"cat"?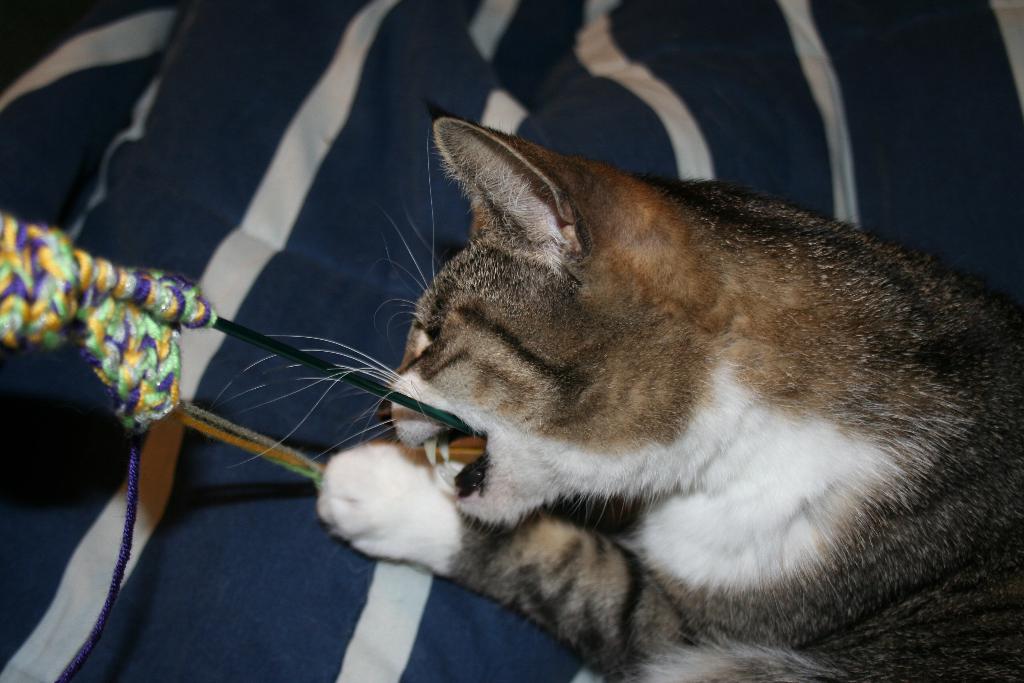
(x1=207, y1=113, x2=1023, y2=682)
